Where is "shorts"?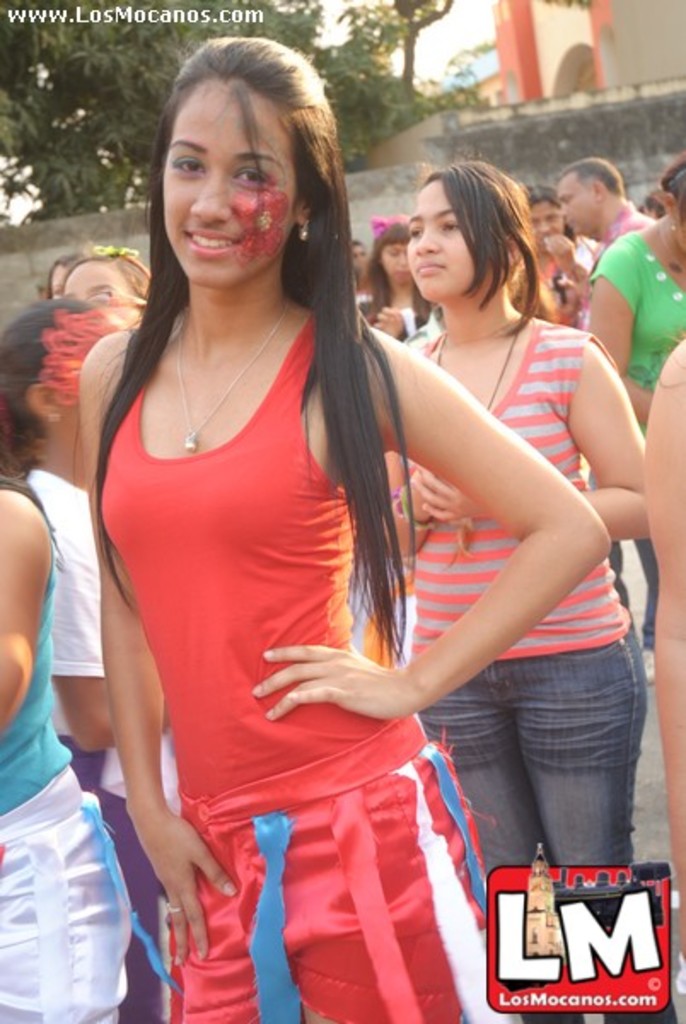
(172, 742, 493, 1022).
